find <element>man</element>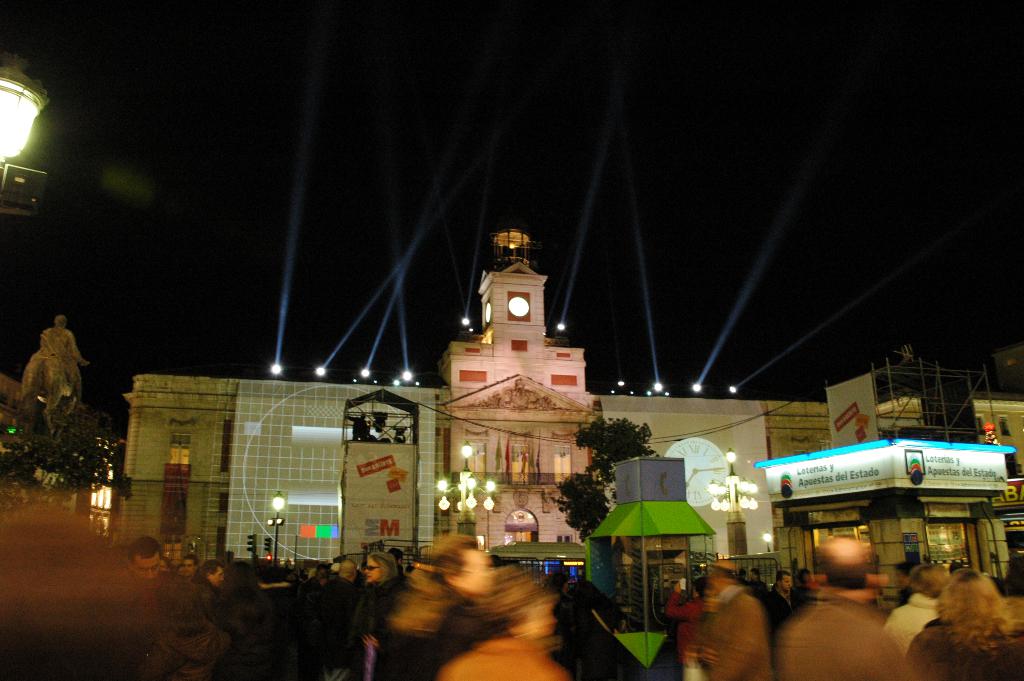
(196,558,227,629)
